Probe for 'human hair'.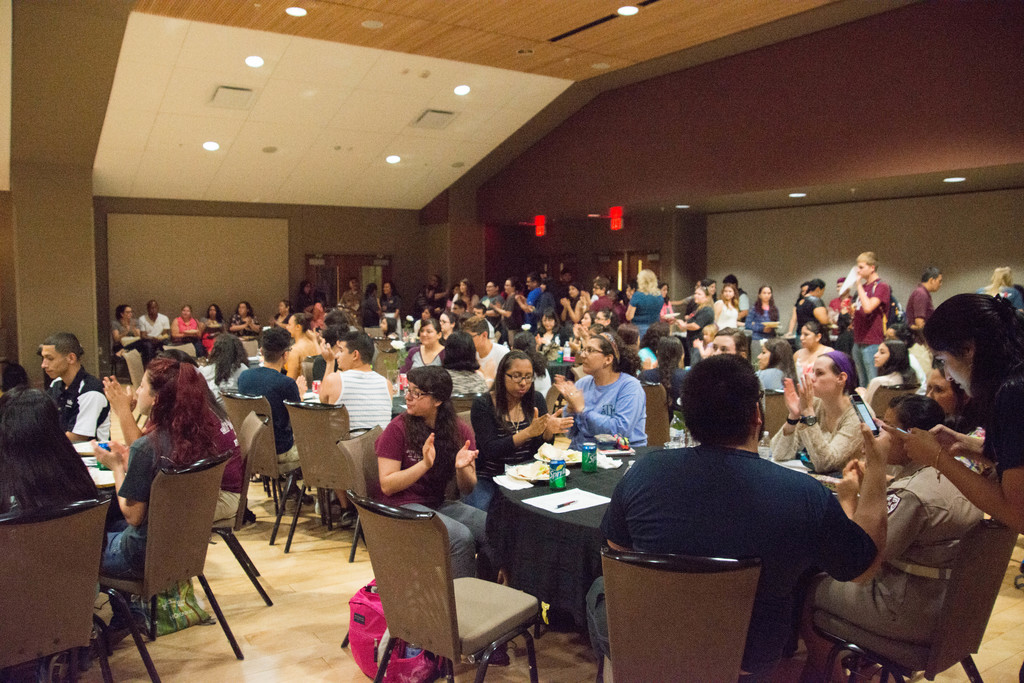
Probe result: x1=458 y1=278 x2=476 y2=297.
